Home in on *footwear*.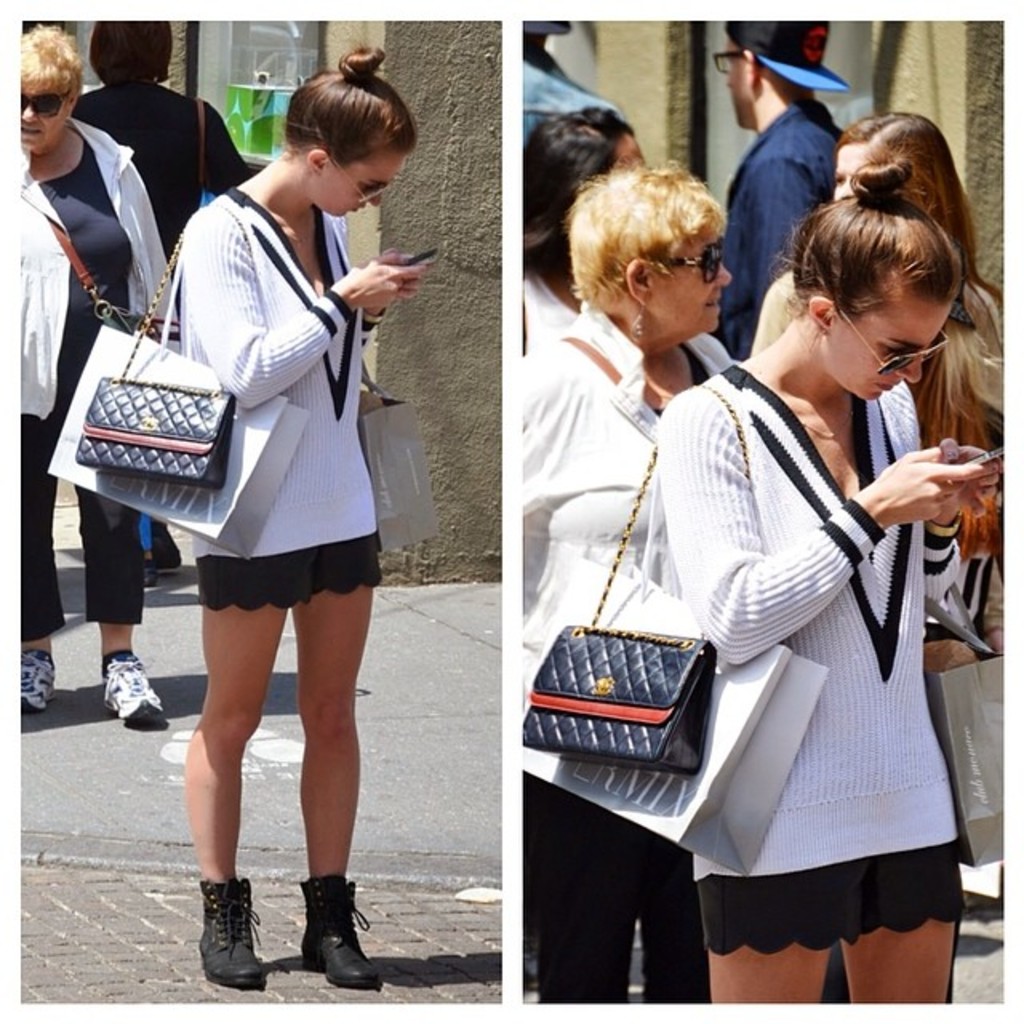
Homed in at 301,877,379,989.
